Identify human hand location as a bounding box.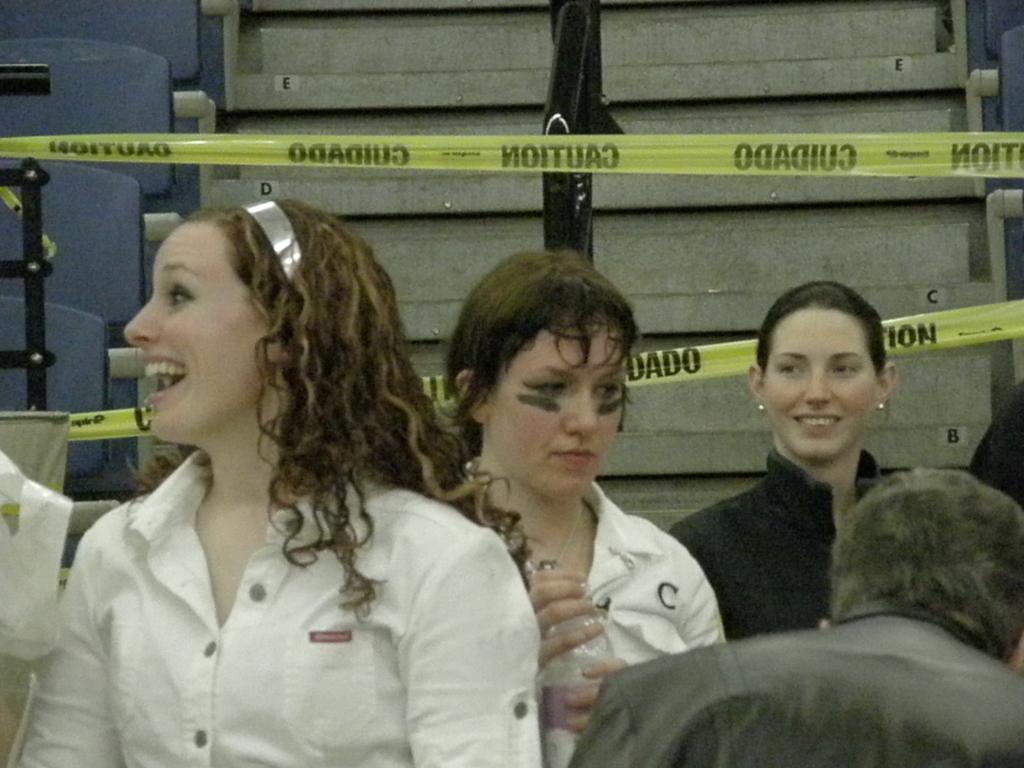
[560,653,630,736].
